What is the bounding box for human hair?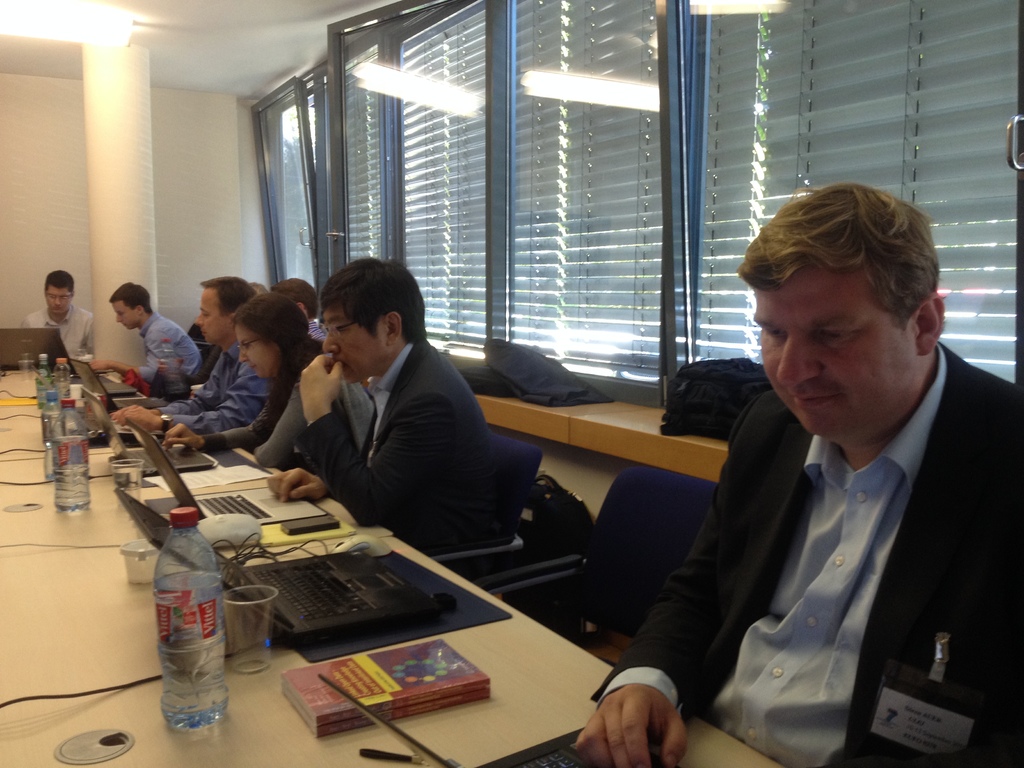
736, 182, 940, 327.
